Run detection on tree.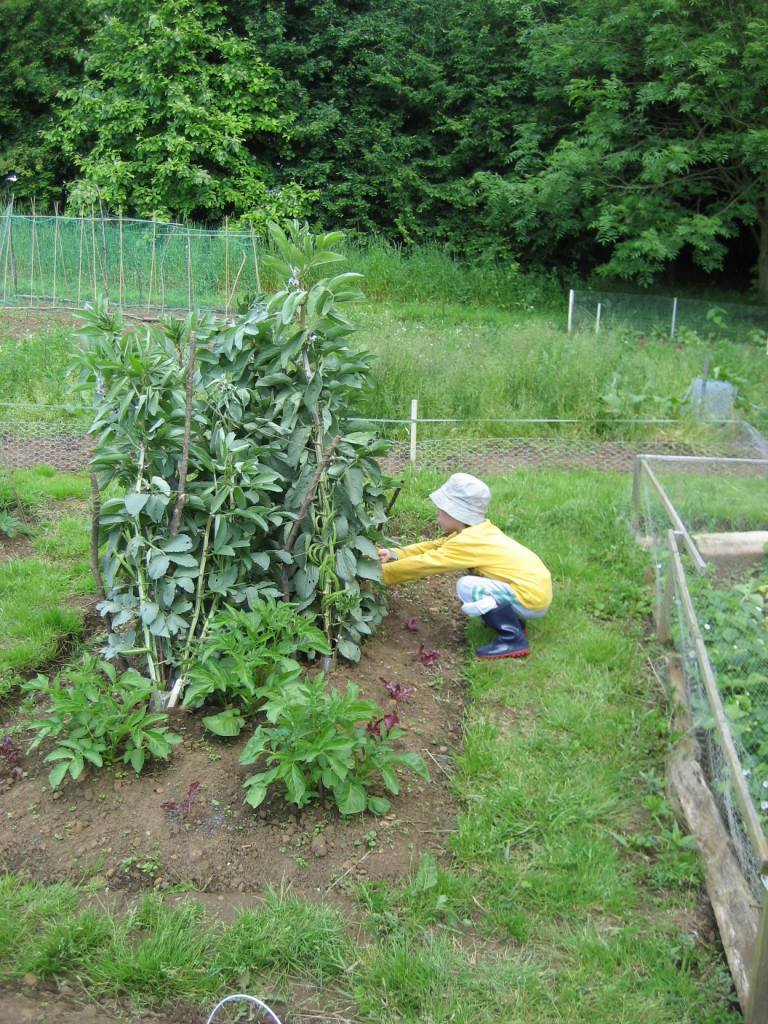
Result: pyautogui.locateOnScreen(0, 0, 95, 216).
